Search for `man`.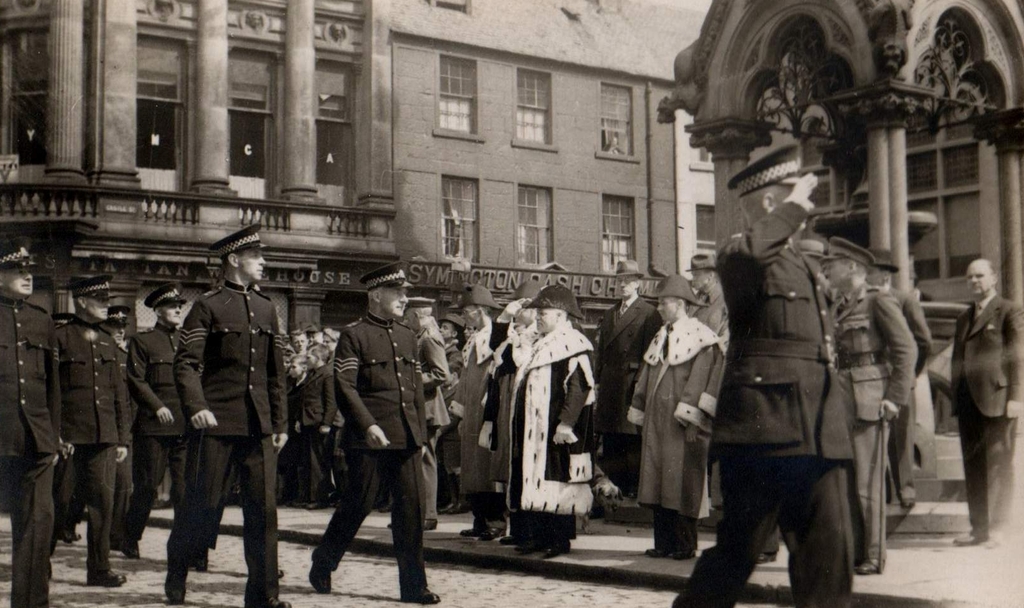
Found at select_region(622, 281, 711, 536).
